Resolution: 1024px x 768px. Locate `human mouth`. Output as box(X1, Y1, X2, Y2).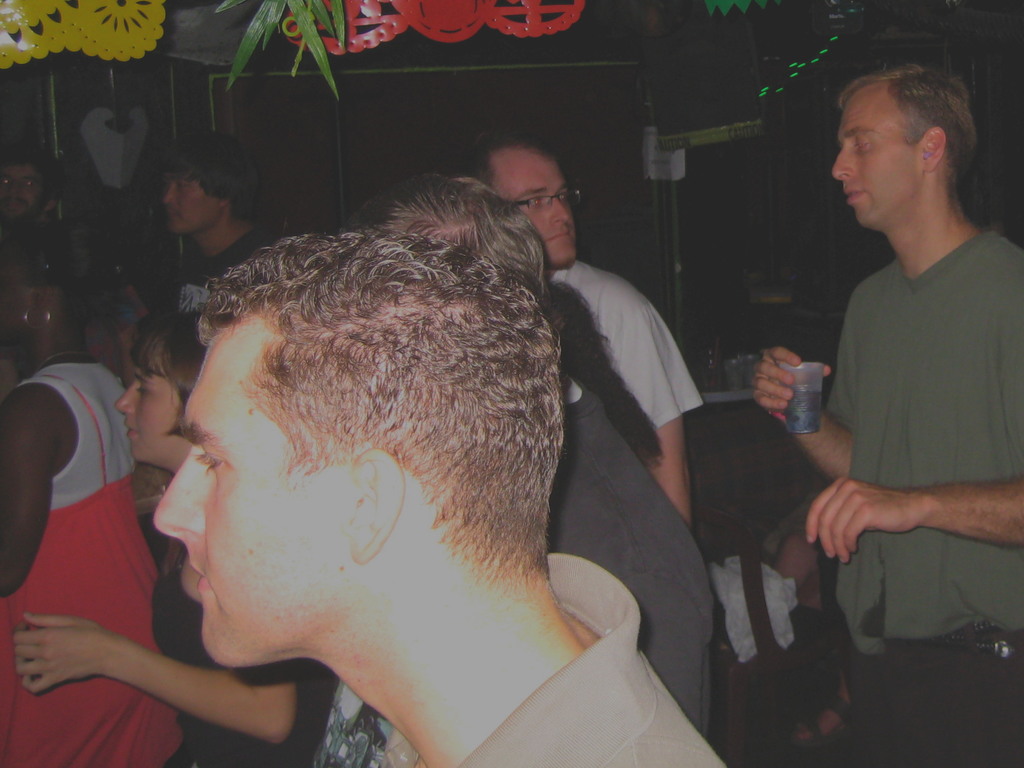
box(844, 188, 863, 206).
